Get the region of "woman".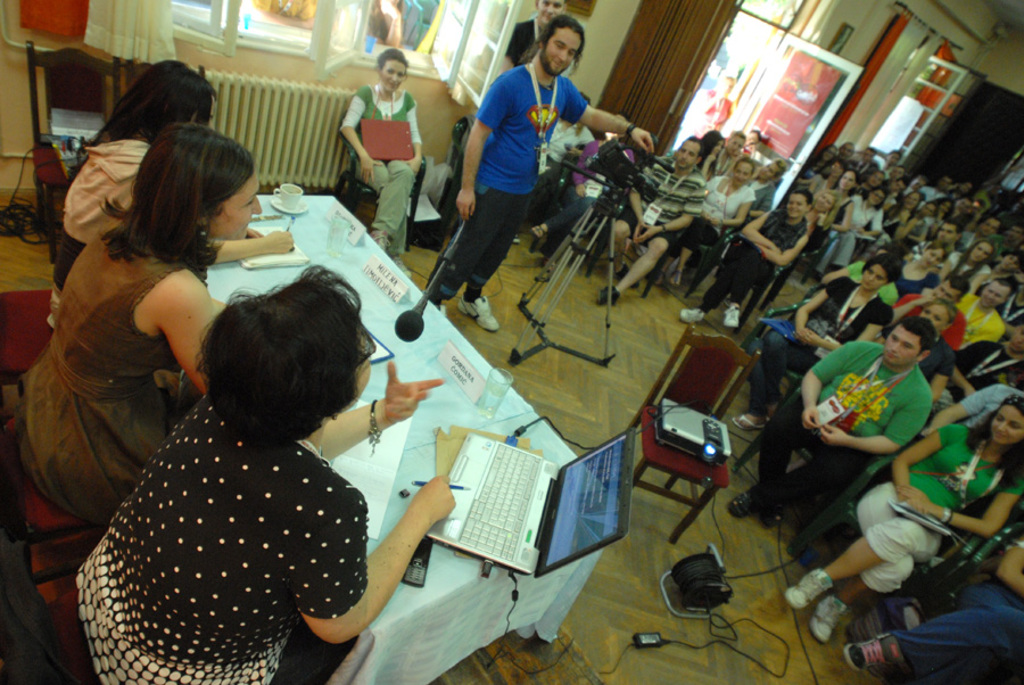
[x1=488, y1=0, x2=571, y2=85].
